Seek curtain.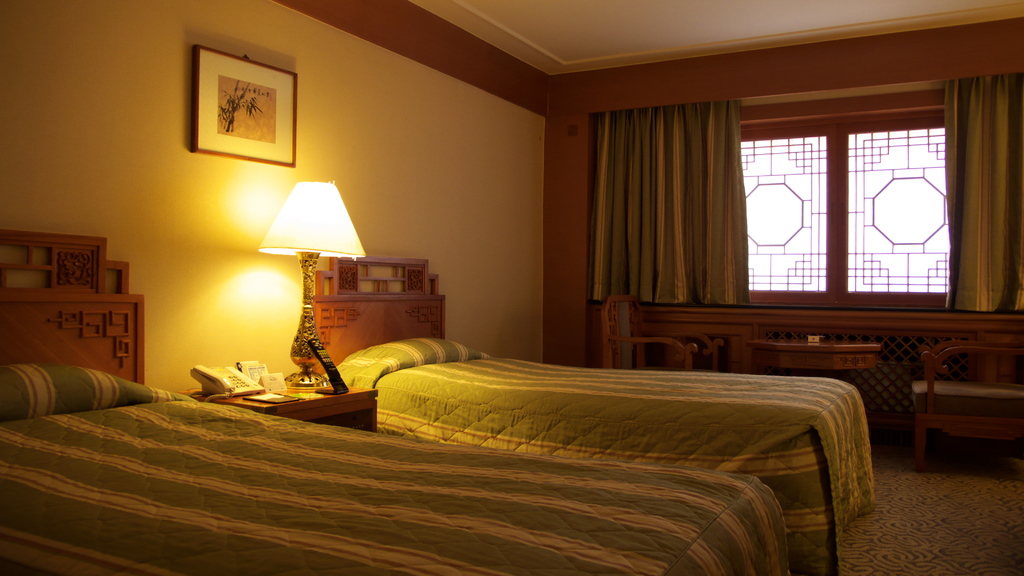
detection(944, 73, 1023, 317).
